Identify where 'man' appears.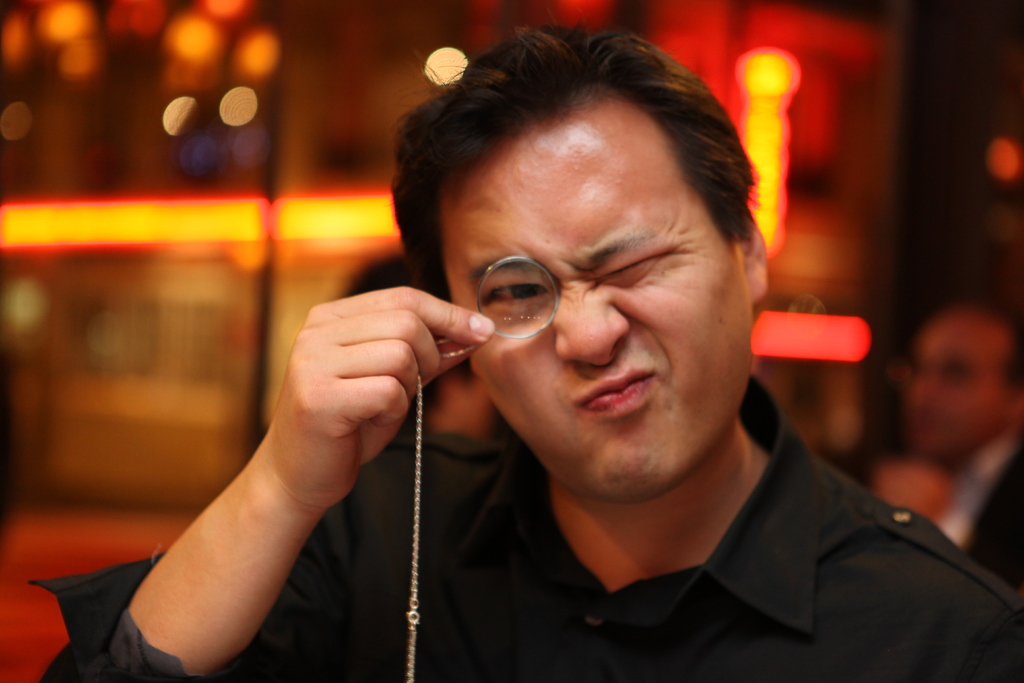
Appears at 854, 285, 1023, 591.
